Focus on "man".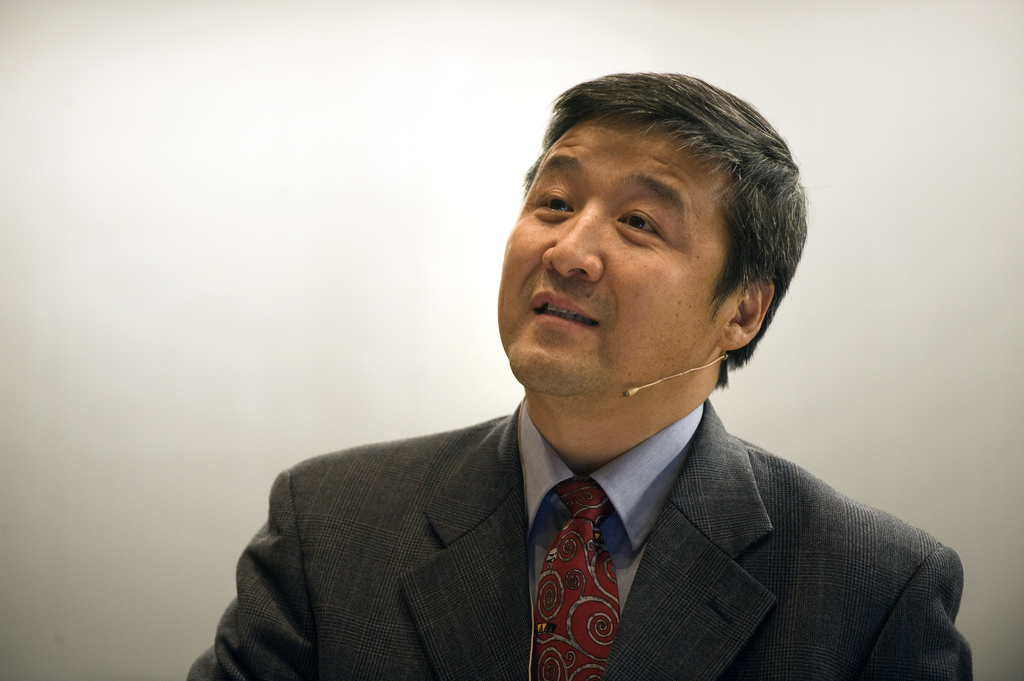
Focused at left=172, top=66, right=998, bottom=680.
